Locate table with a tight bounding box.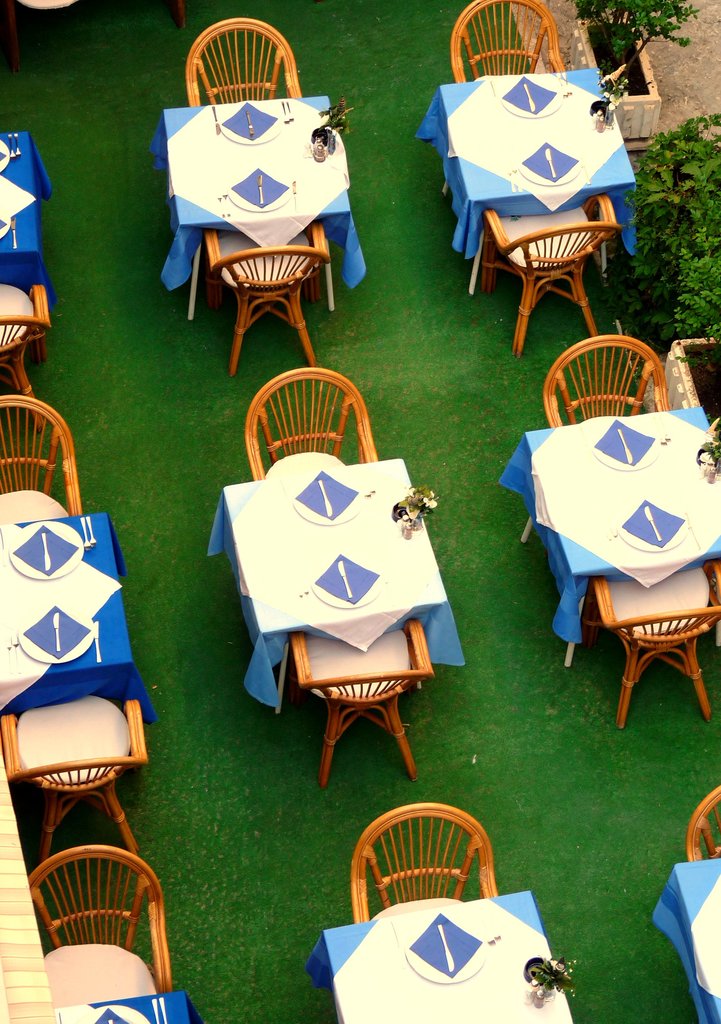
[x1=54, y1=989, x2=203, y2=1023].
